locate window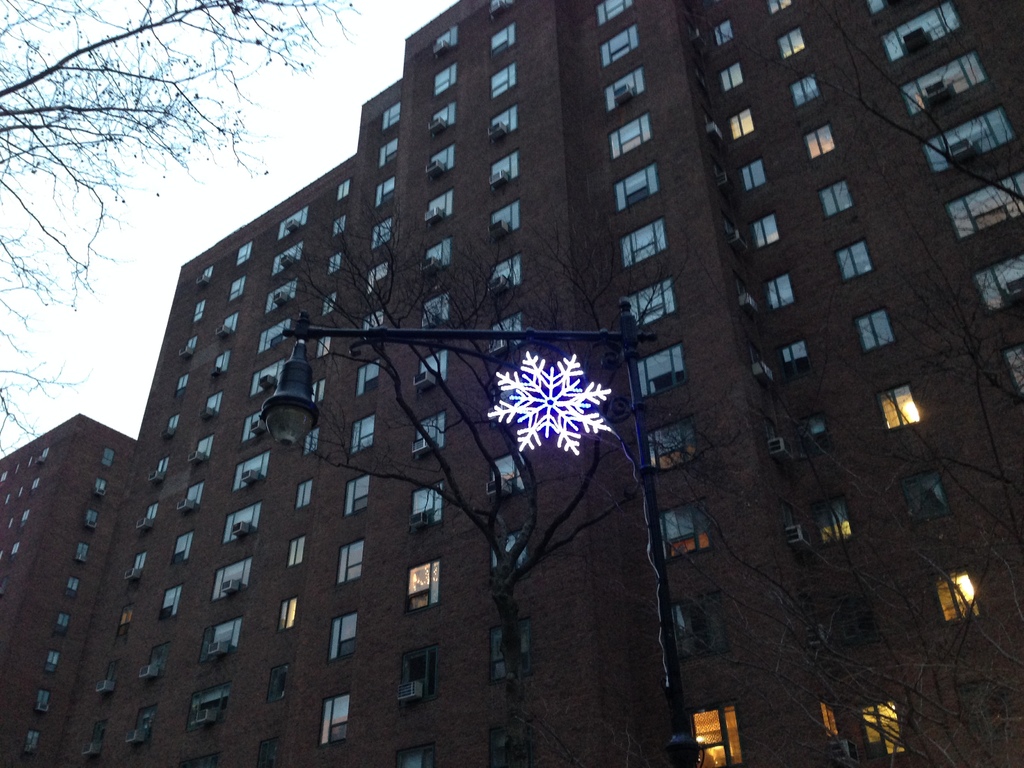
601, 65, 639, 115
